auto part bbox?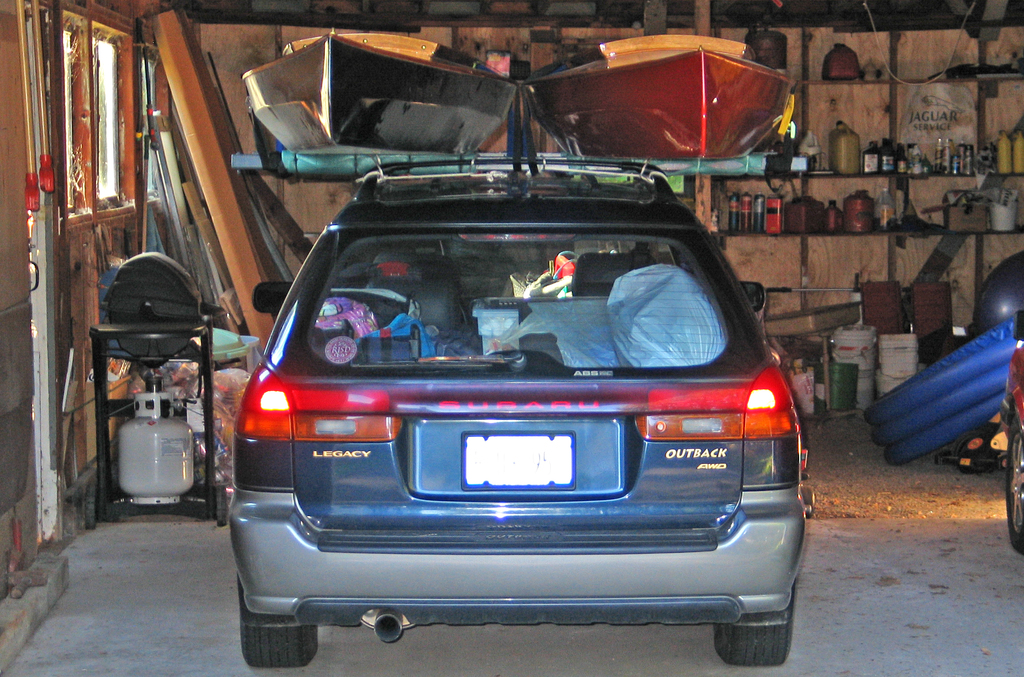
[992,411,1023,566]
